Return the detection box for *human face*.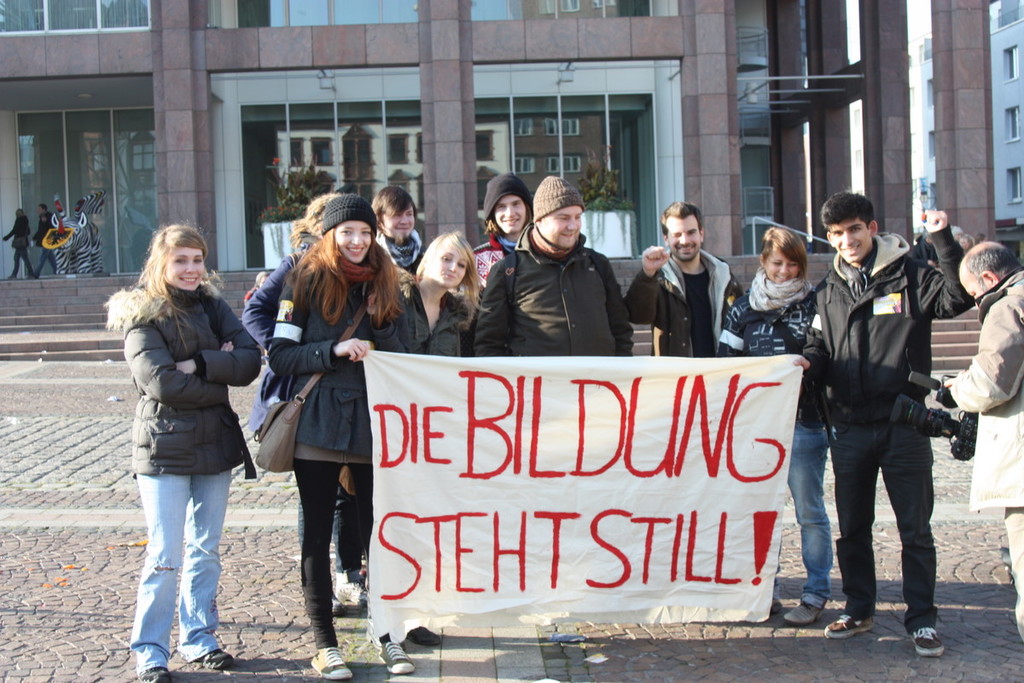
region(823, 214, 876, 267).
